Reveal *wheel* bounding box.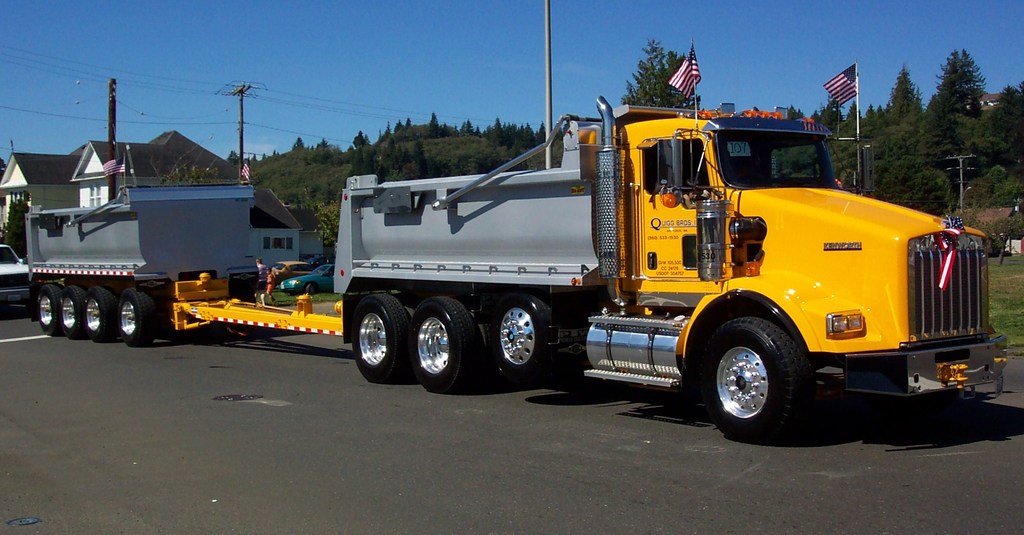
Revealed: detection(410, 298, 476, 395).
